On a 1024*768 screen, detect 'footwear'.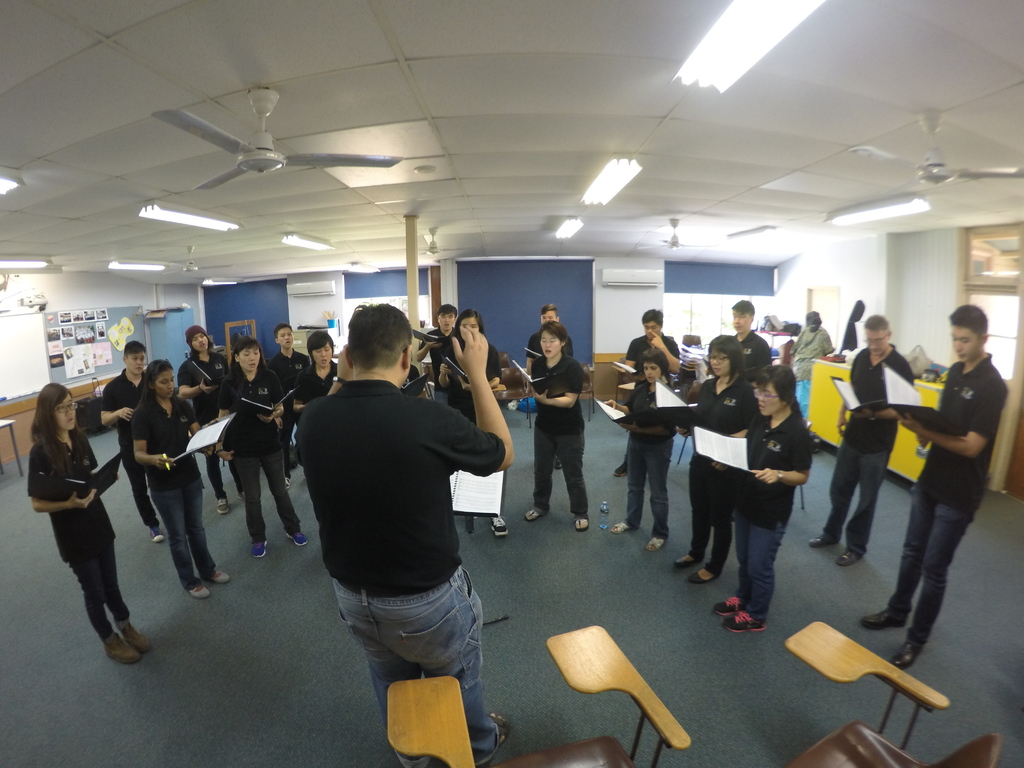
region(804, 541, 836, 548).
